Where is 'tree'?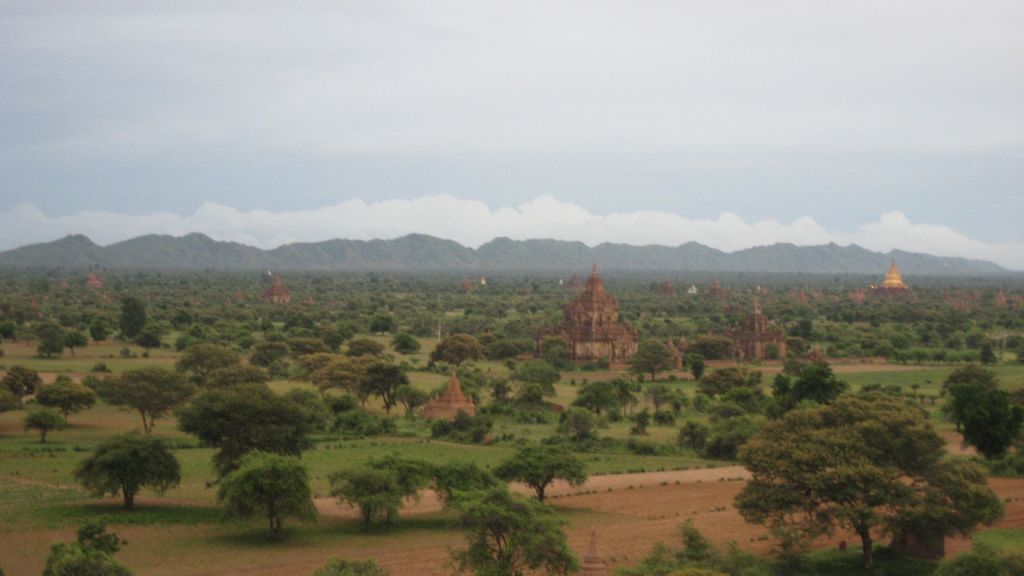
l=502, t=384, r=544, b=417.
